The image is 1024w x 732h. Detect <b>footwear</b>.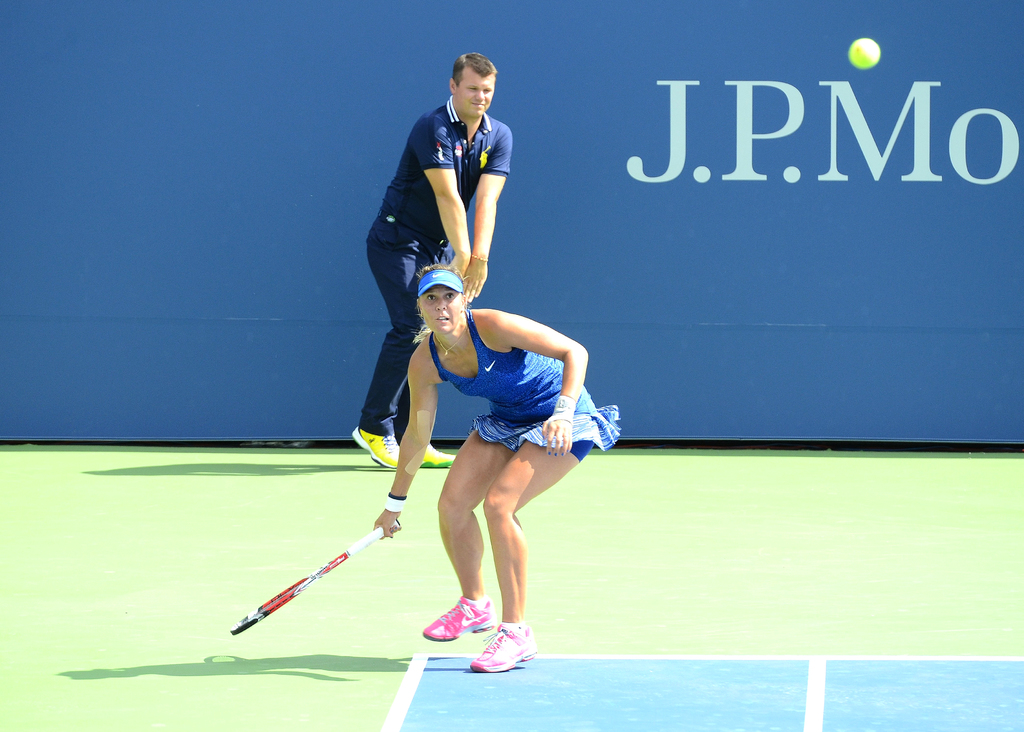
Detection: {"left": 435, "top": 615, "right": 556, "bottom": 675}.
